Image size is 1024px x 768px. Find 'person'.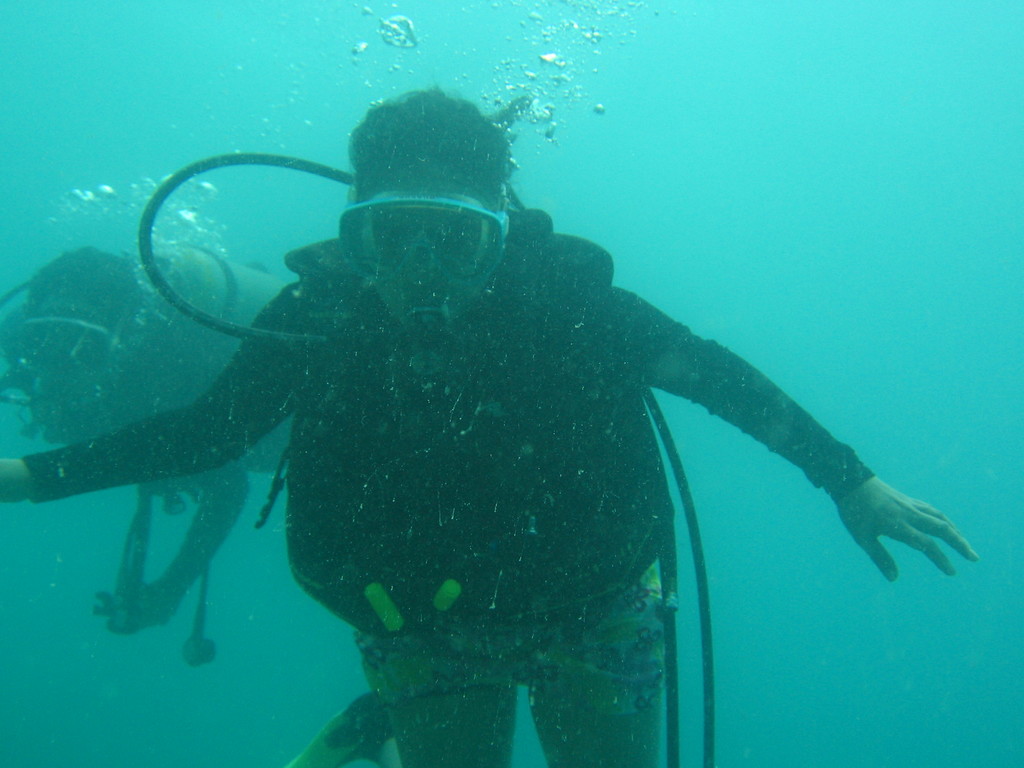
Rect(0, 249, 297, 628).
